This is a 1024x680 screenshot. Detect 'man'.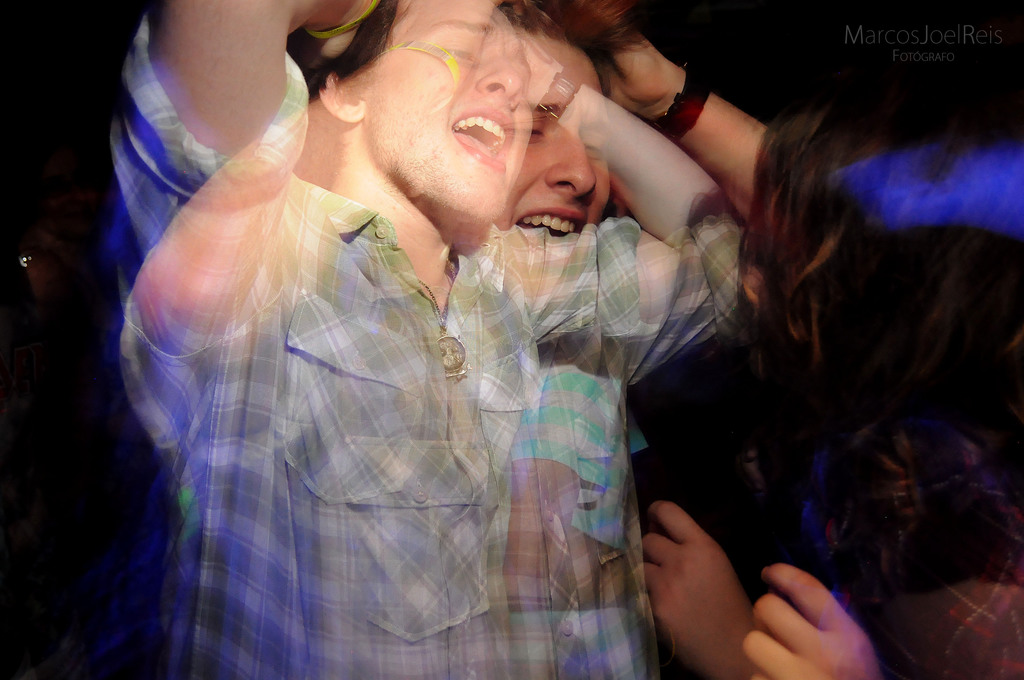
{"x1": 131, "y1": 22, "x2": 874, "y2": 650}.
